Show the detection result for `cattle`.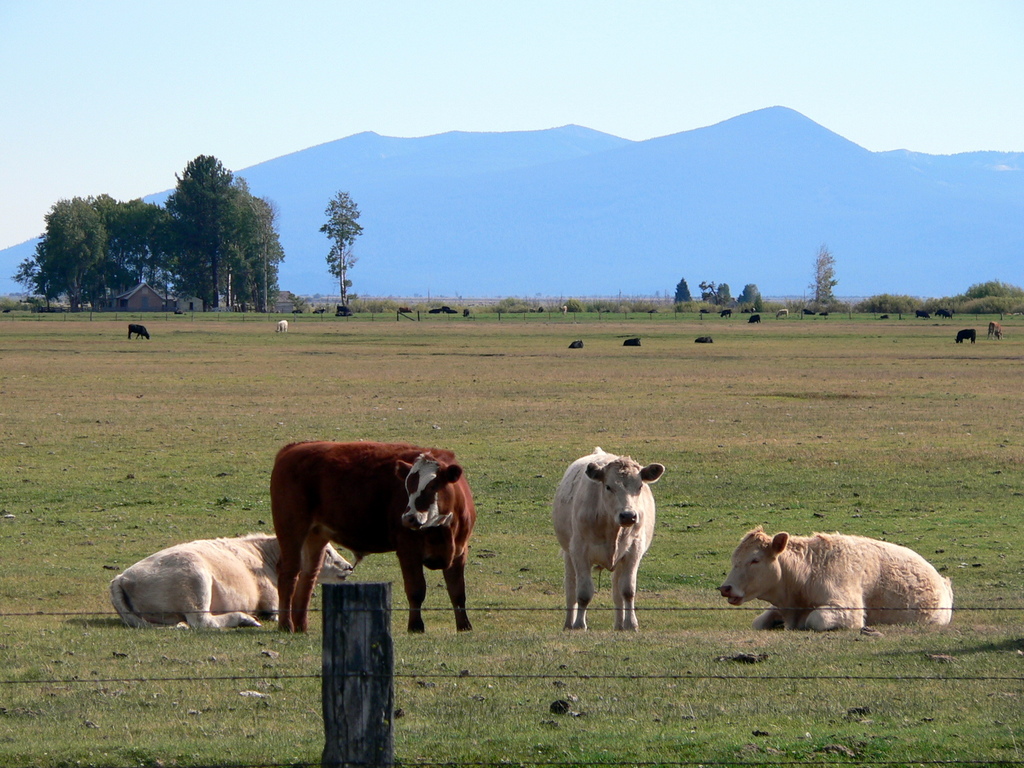
bbox=(956, 325, 979, 344).
